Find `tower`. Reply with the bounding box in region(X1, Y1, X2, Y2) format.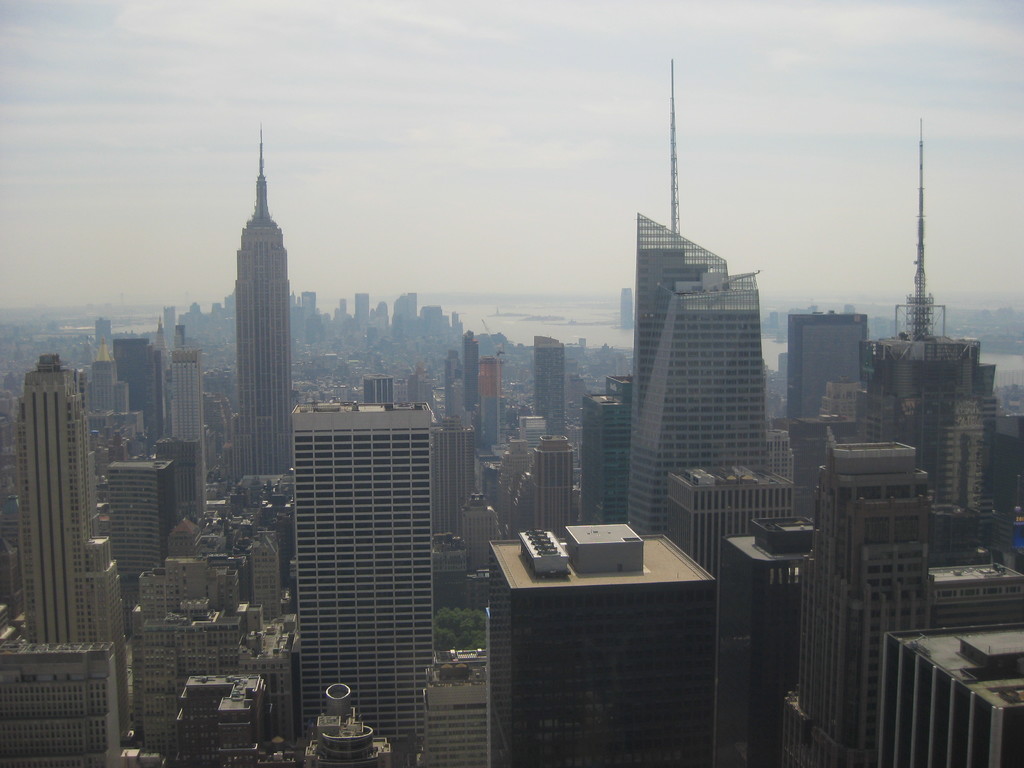
region(776, 439, 1023, 767).
